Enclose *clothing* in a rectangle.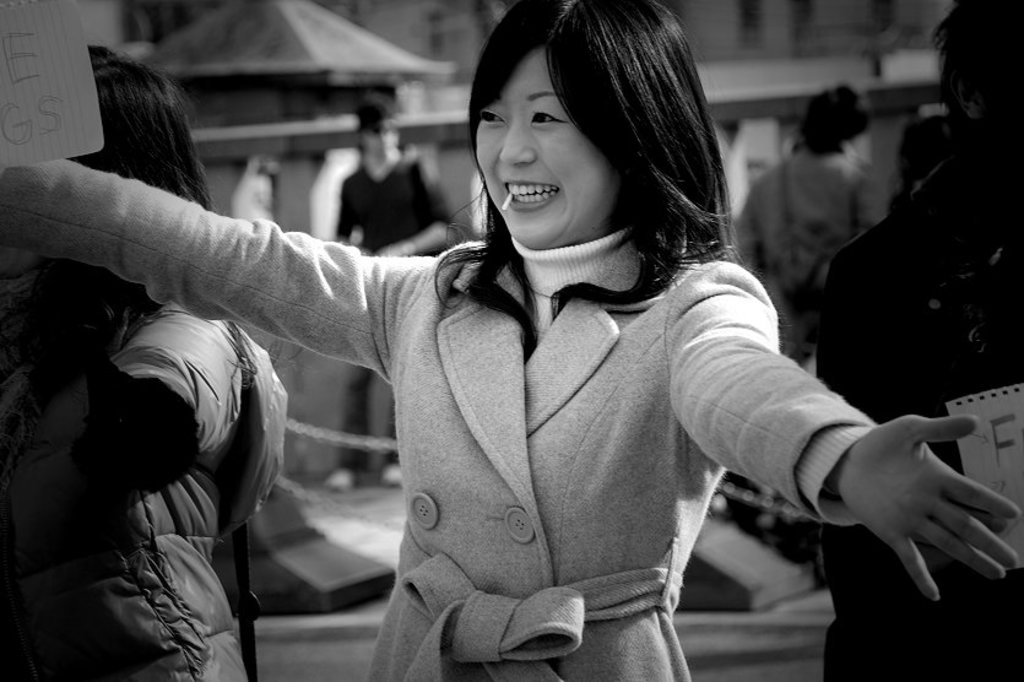
l=809, t=156, r=1023, b=681.
